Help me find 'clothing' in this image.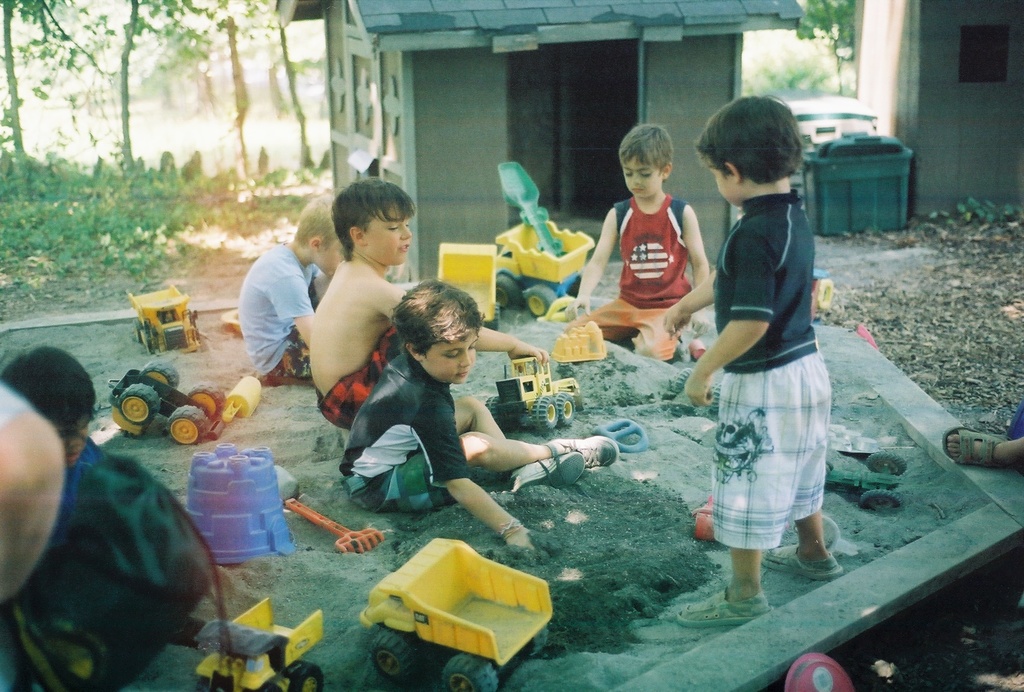
Found it: 310/322/407/424.
